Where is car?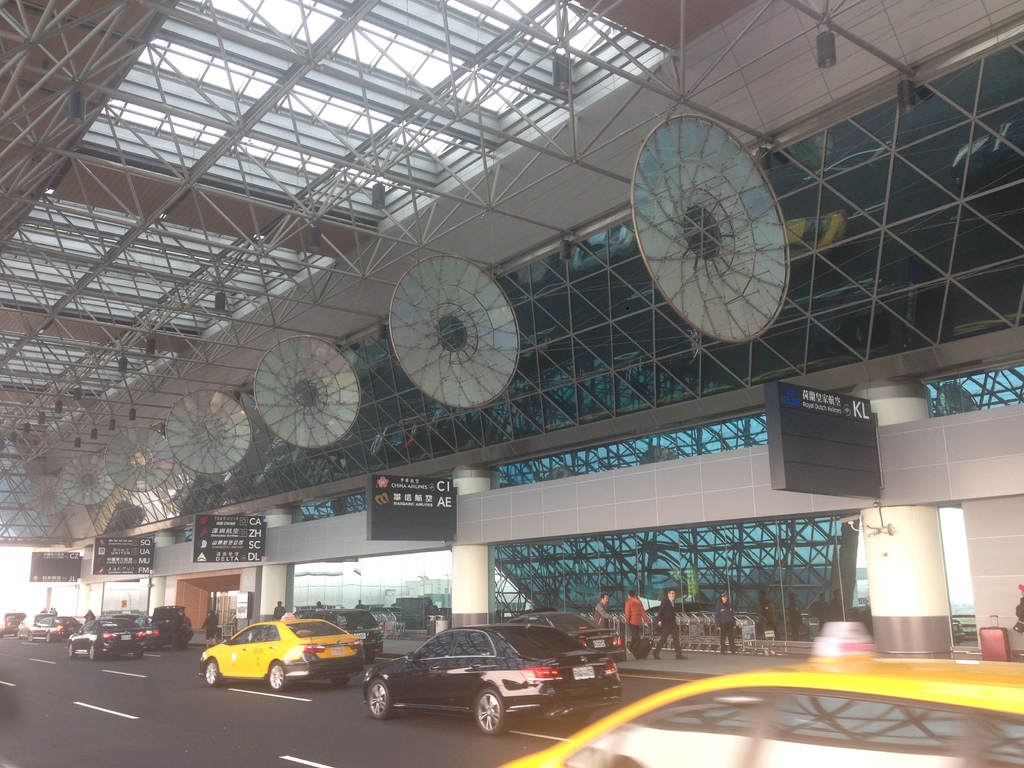
locate(365, 616, 619, 735).
